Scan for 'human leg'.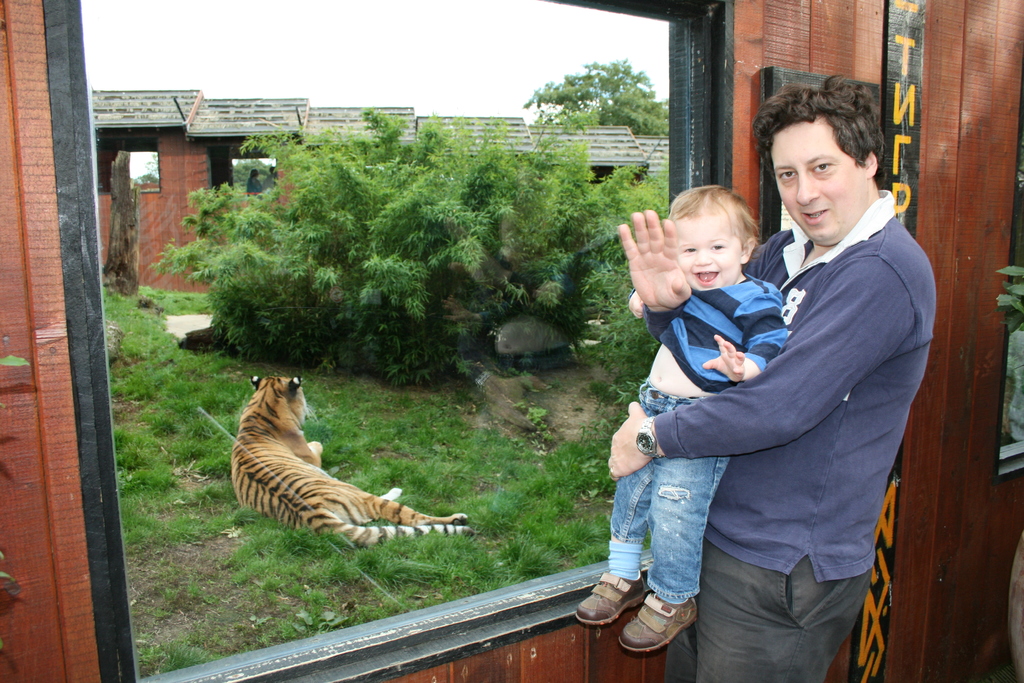
Scan result: 572/390/649/623.
